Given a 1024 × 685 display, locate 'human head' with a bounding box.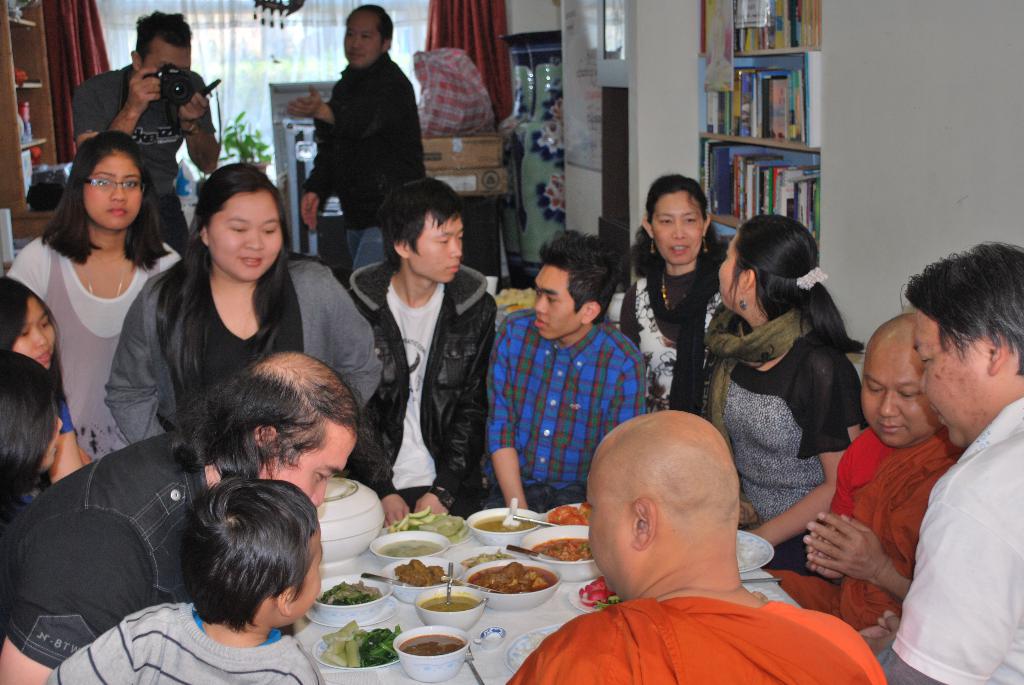
Located: x1=66, y1=131, x2=150, y2=233.
